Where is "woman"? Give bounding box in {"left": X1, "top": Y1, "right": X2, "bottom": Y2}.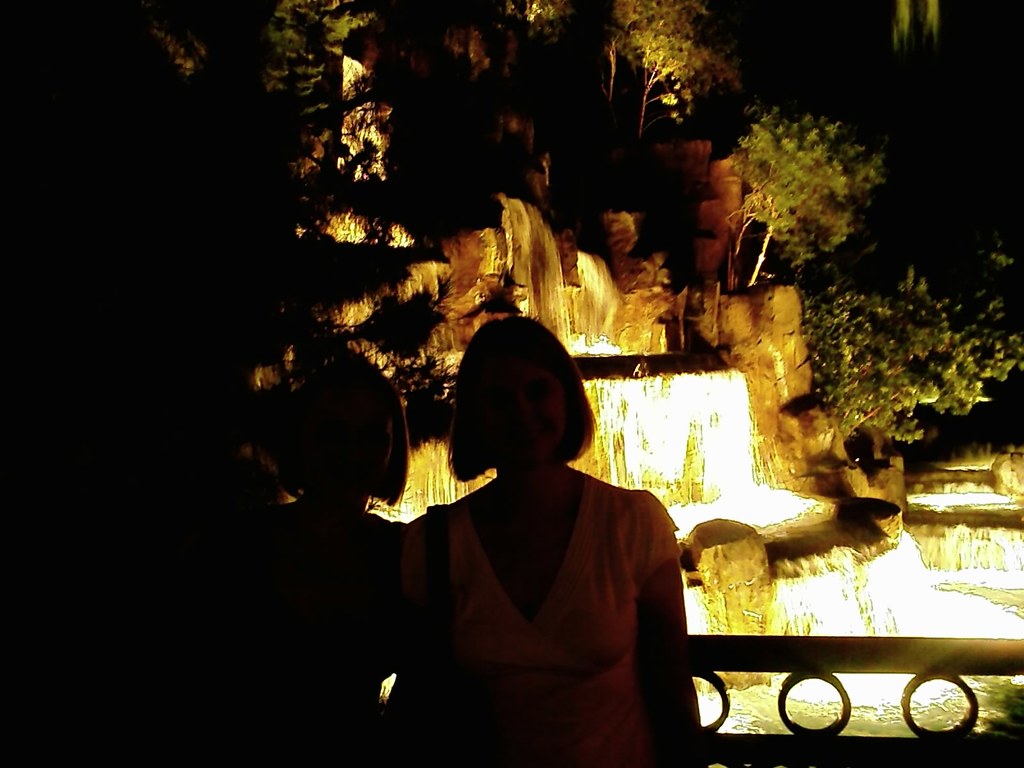
{"left": 184, "top": 341, "right": 430, "bottom": 767}.
